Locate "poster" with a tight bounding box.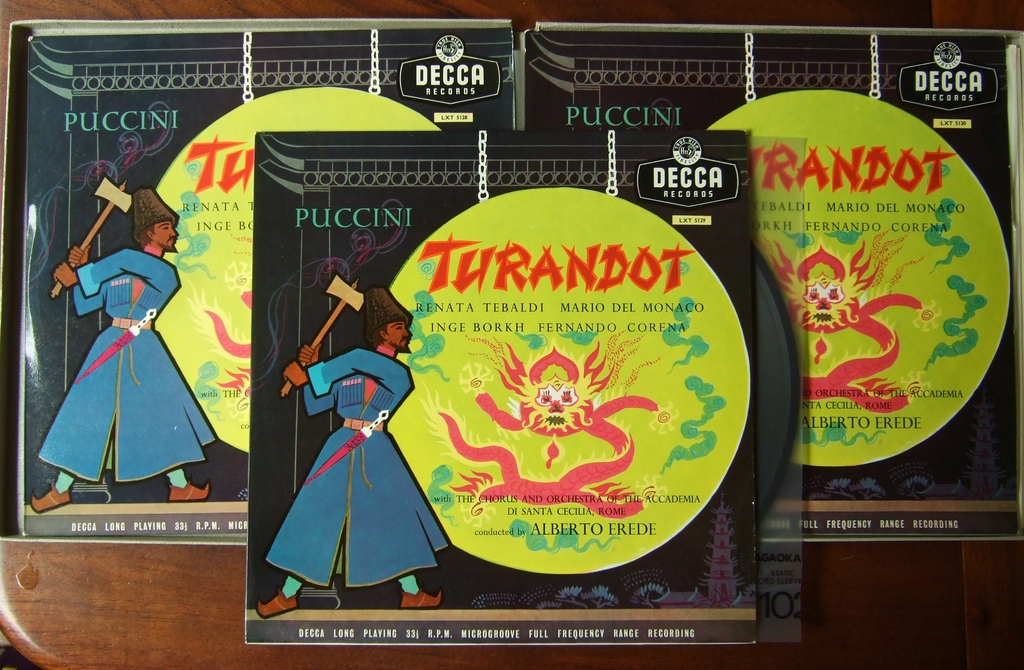
rect(519, 29, 1021, 544).
